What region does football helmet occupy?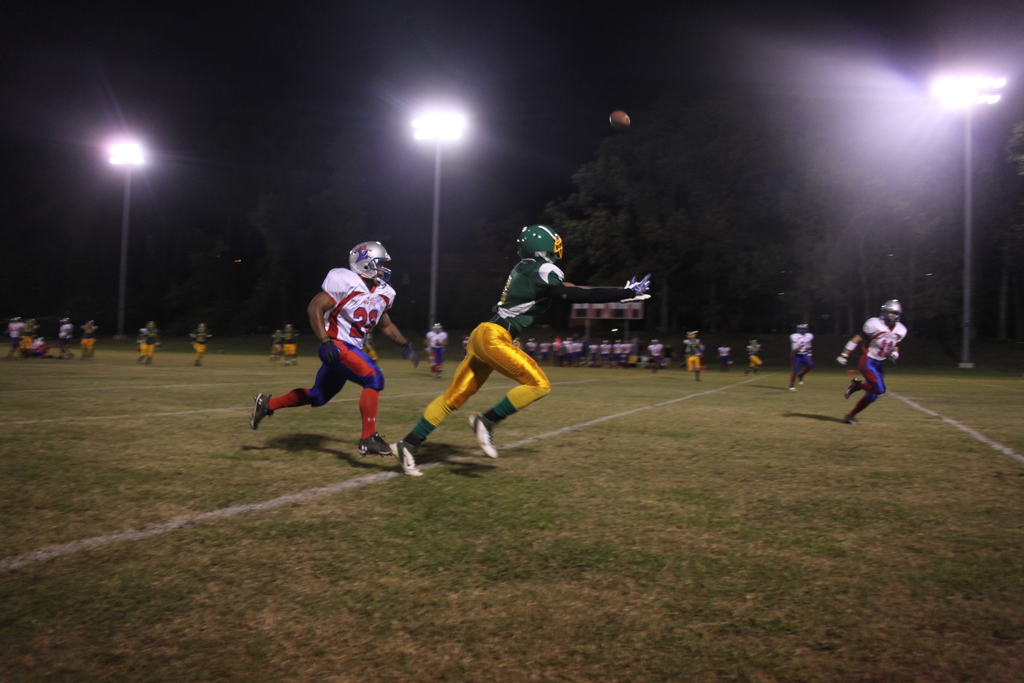
detection(346, 240, 397, 285).
